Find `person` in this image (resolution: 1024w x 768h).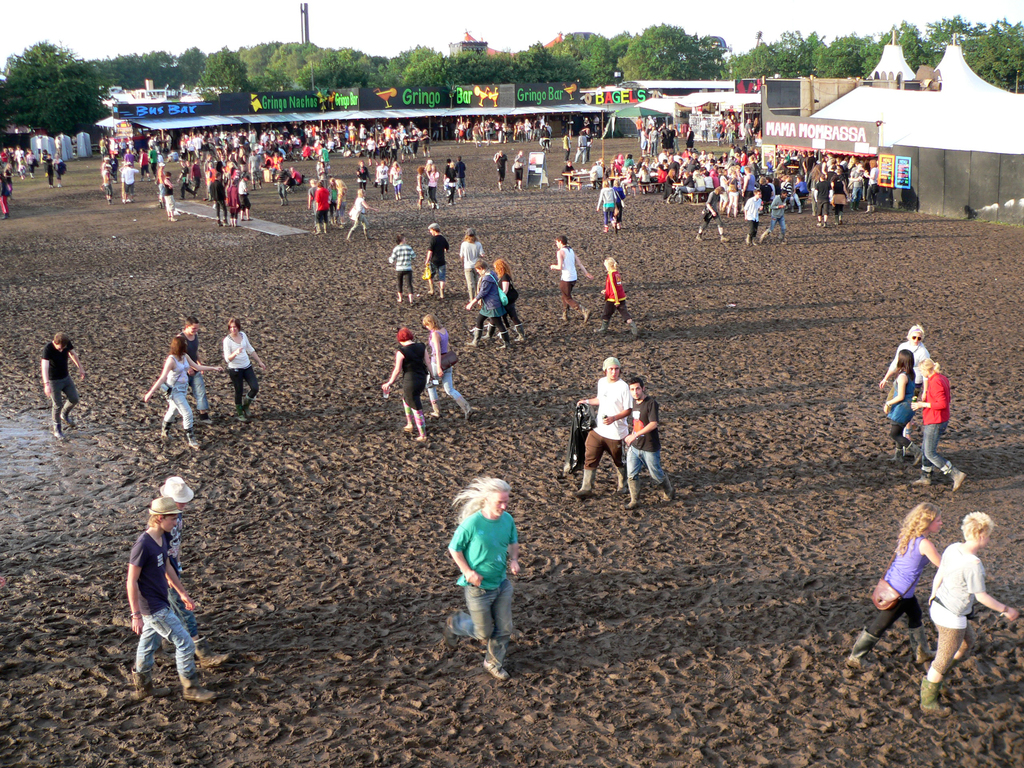
[left=493, top=257, right=522, bottom=344].
